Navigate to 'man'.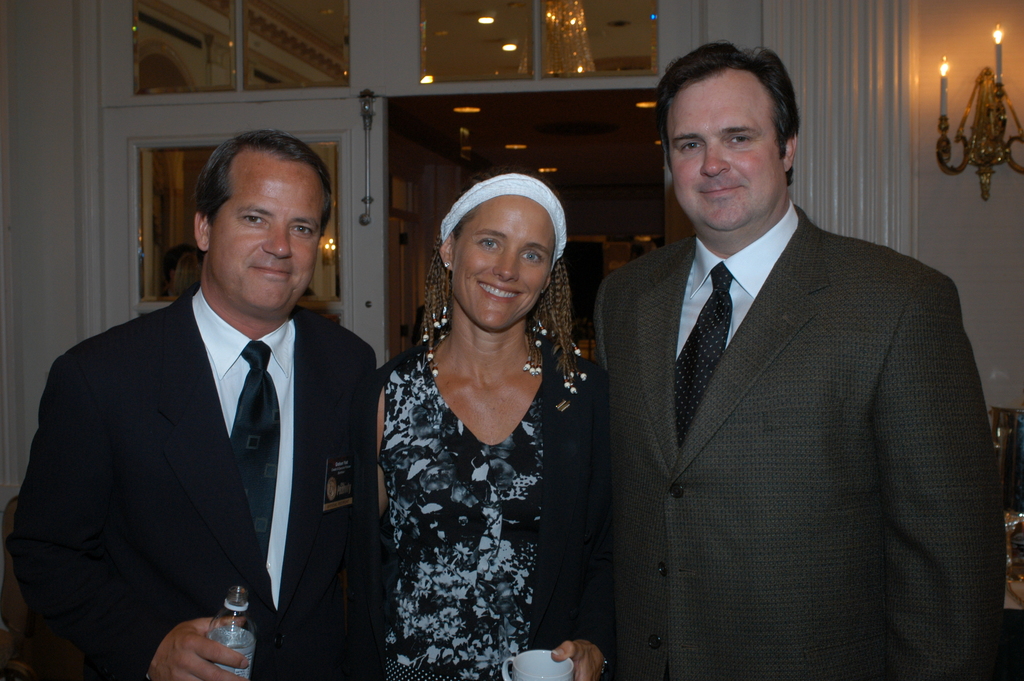
Navigation target: region(26, 134, 370, 680).
